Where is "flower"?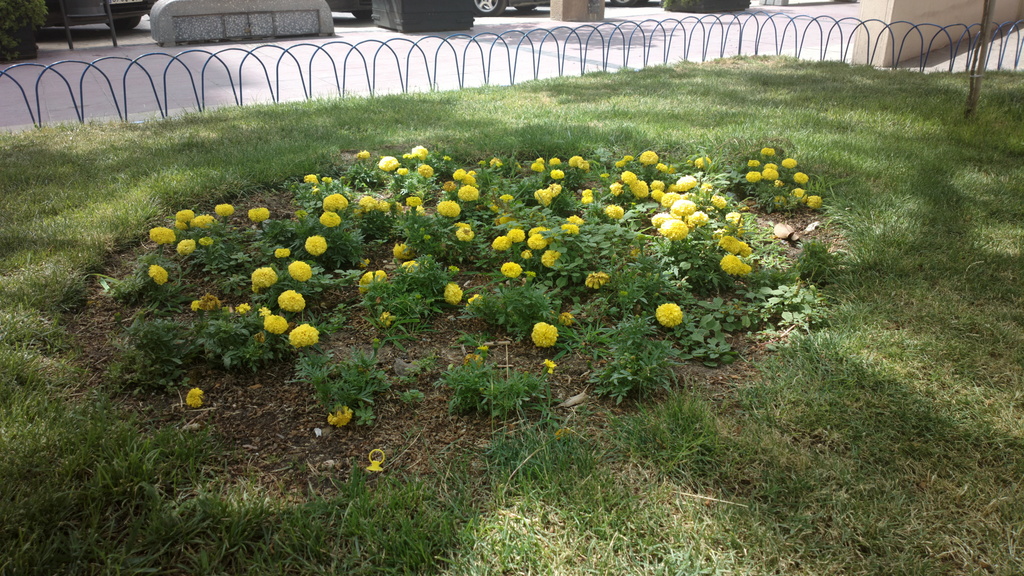
[305, 238, 328, 257].
